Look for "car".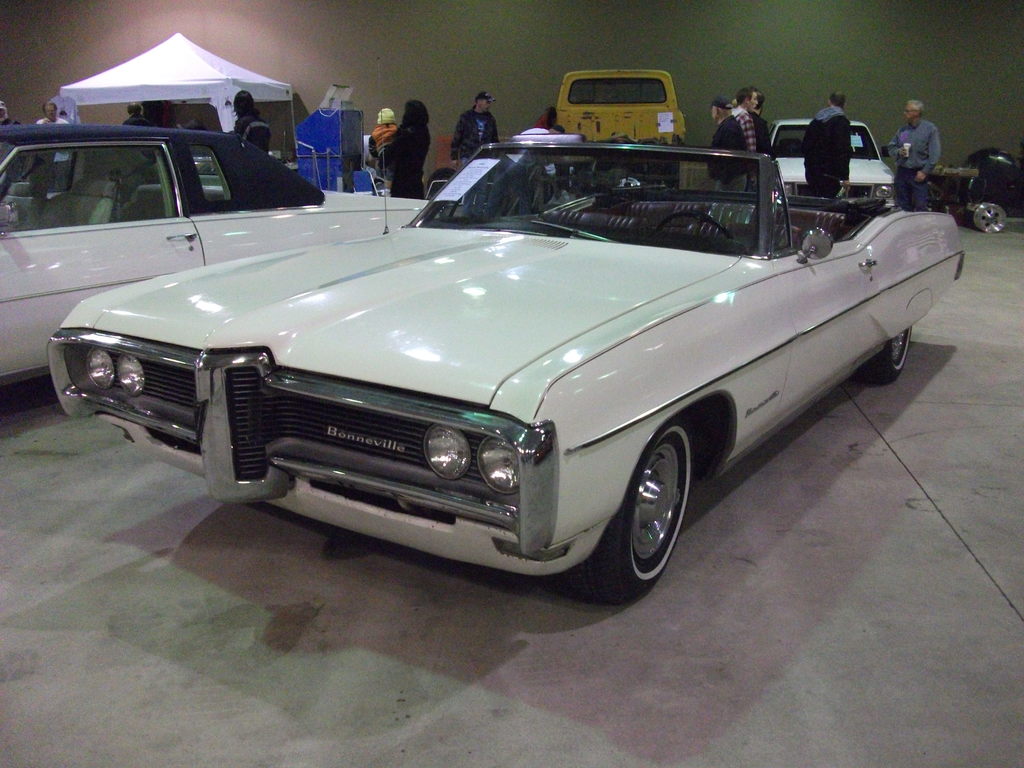
Found: bbox=(40, 127, 969, 609).
